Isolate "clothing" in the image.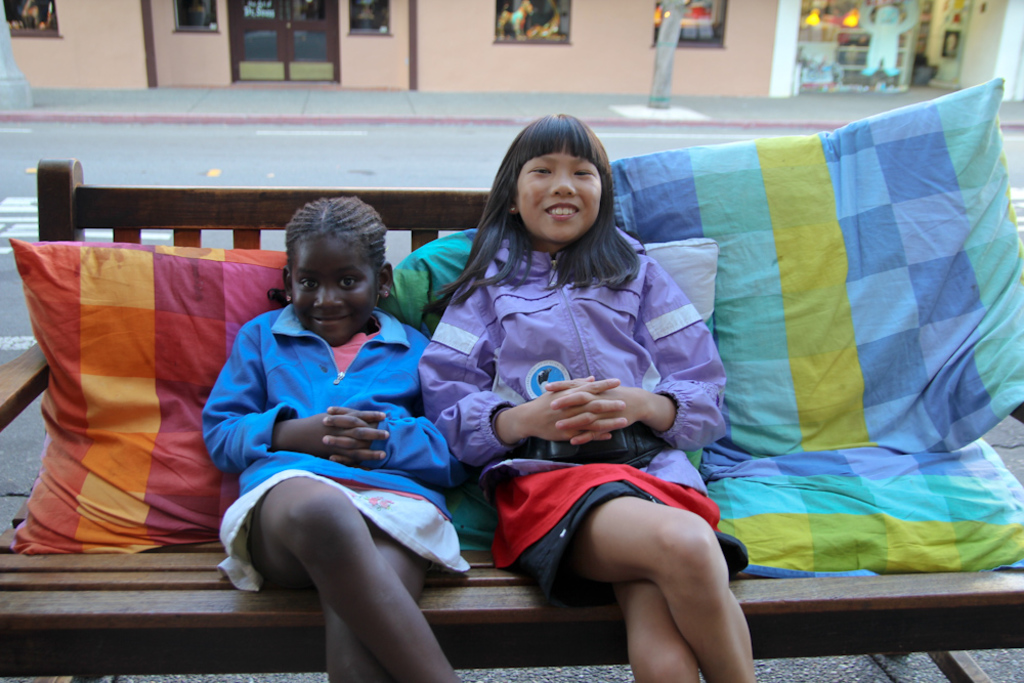
Isolated region: <region>419, 189, 756, 601</region>.
